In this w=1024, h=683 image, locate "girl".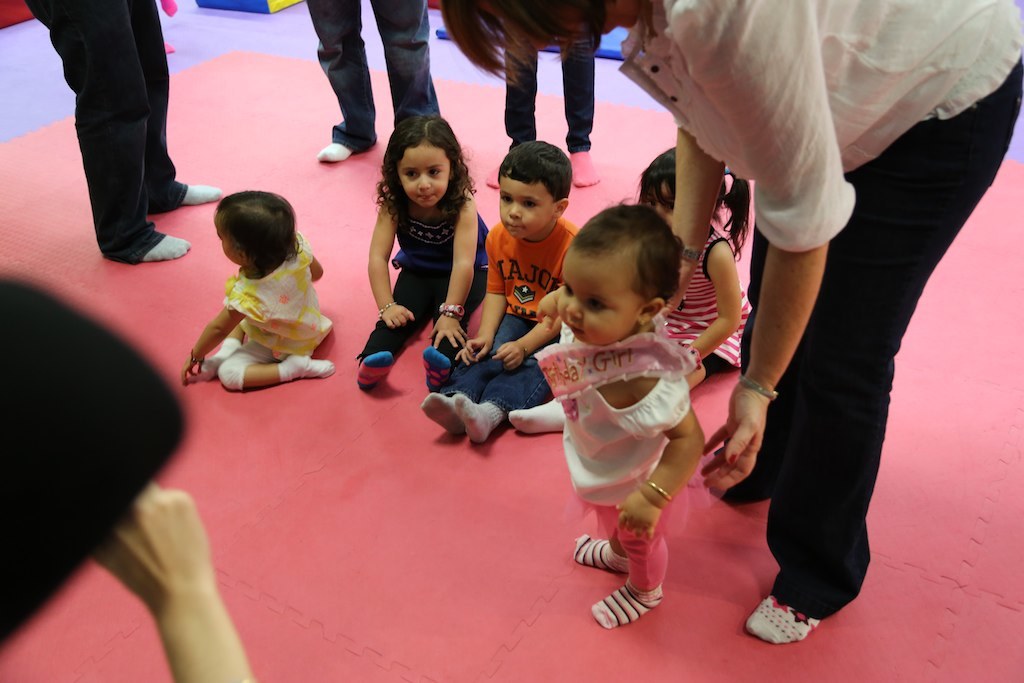
Bounding box: [x1=181, y1=191, x2=335, y2=392].
